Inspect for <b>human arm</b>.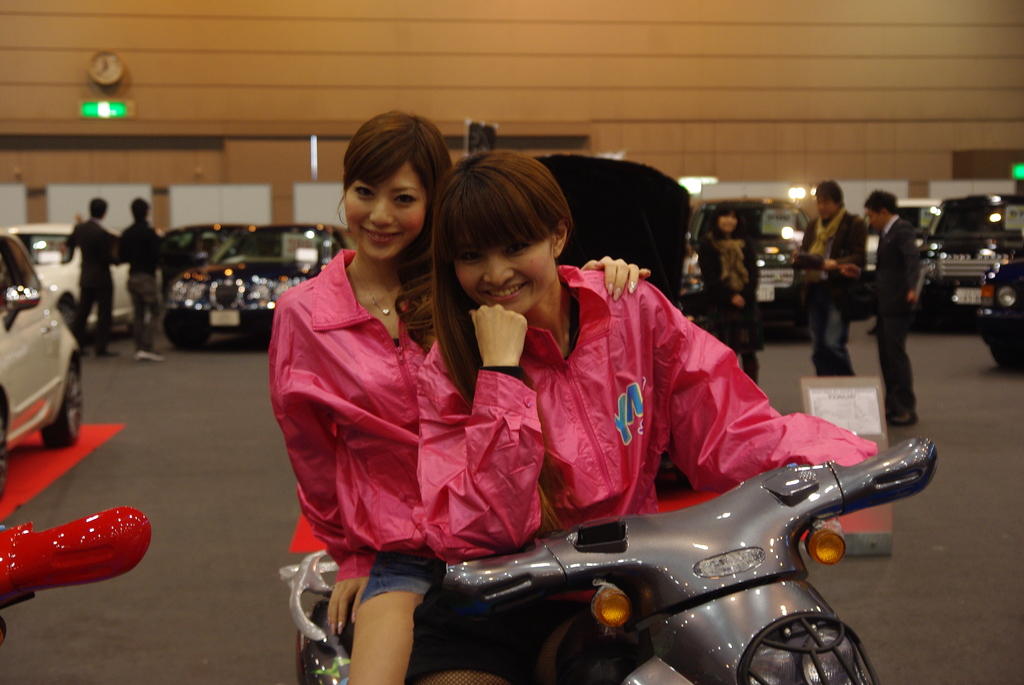
Inspection: Rect(660, 299, 881, 492).
